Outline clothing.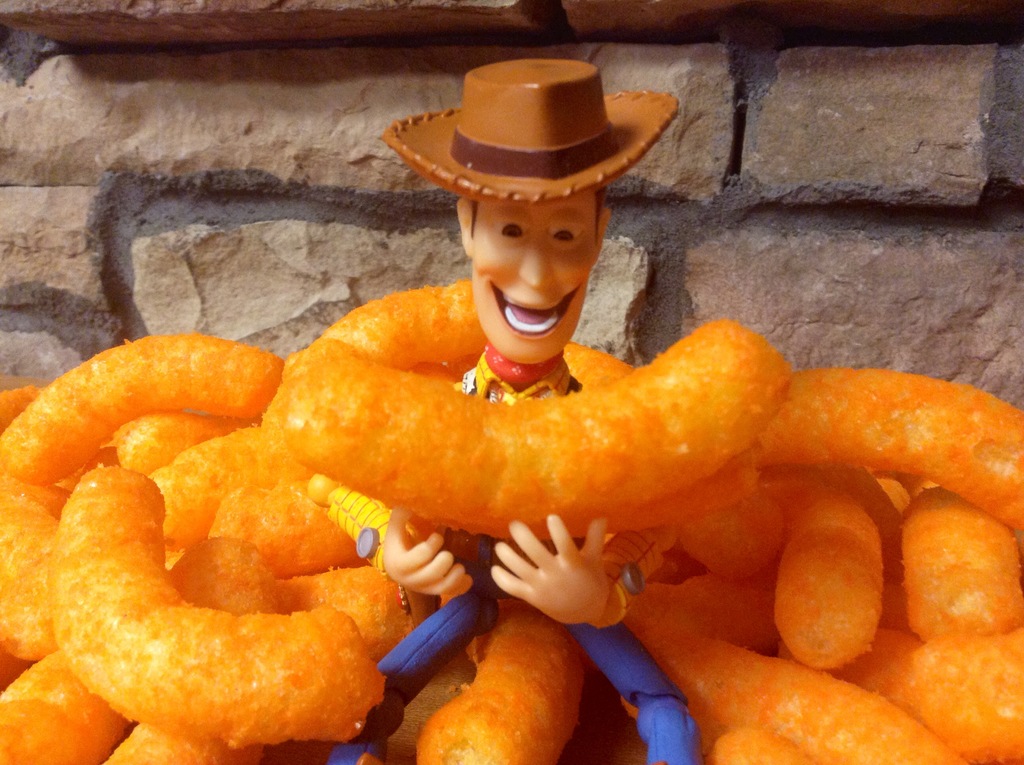
Outline: box(307, 354, 675, 629).
